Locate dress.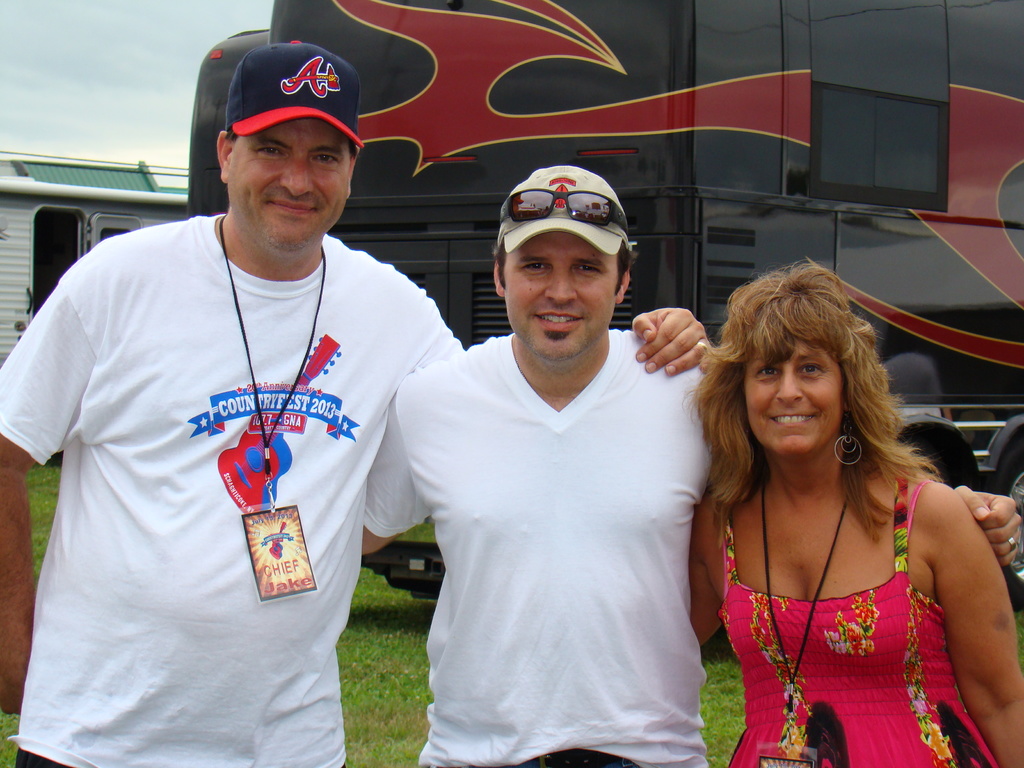
Bounding box: bbox=[718, 475, 996, 767].
